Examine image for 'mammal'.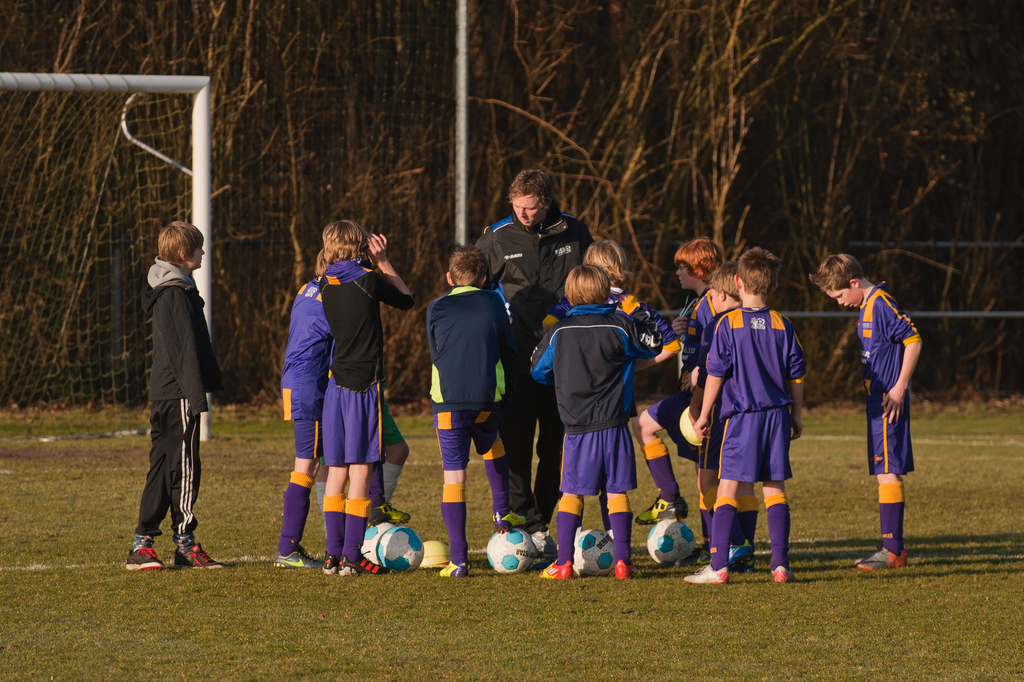
Examination result: [428,246,520,579].
